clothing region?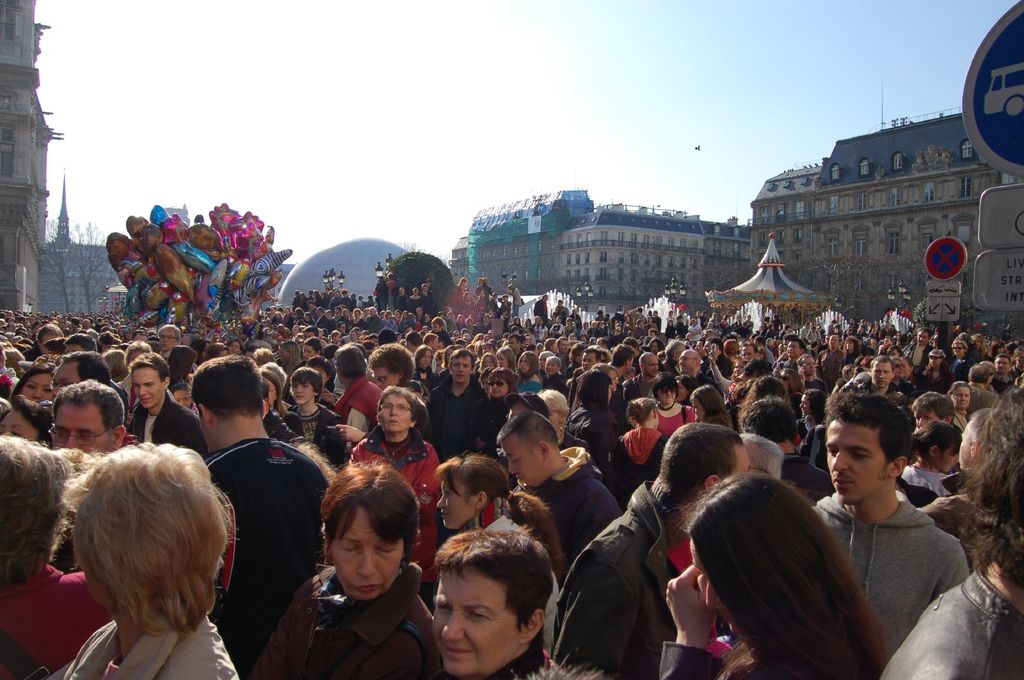
bbox=[0, 555, 93, 679]
